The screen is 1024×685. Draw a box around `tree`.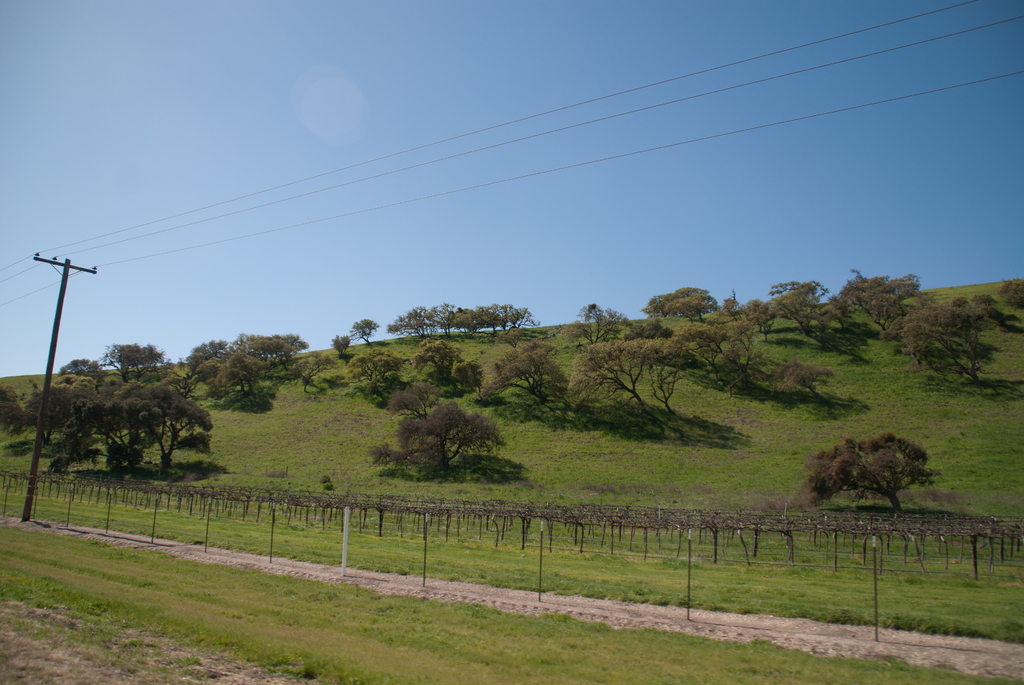
region(385, 299, 531, 331).
